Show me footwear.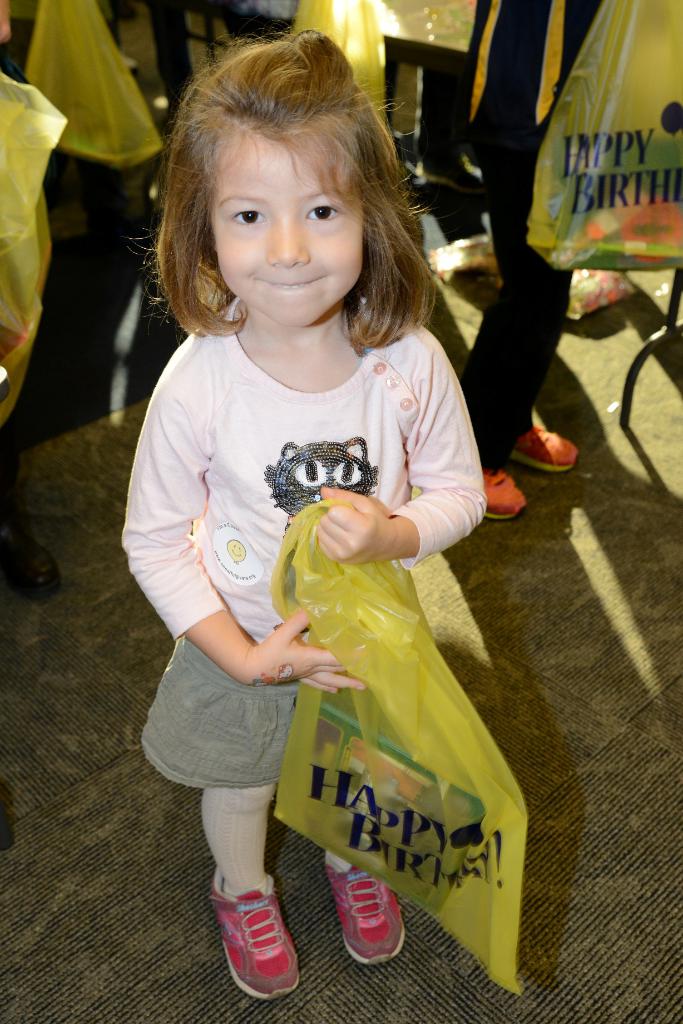
footwear is here: Rect(479, 462, 524, 518).
